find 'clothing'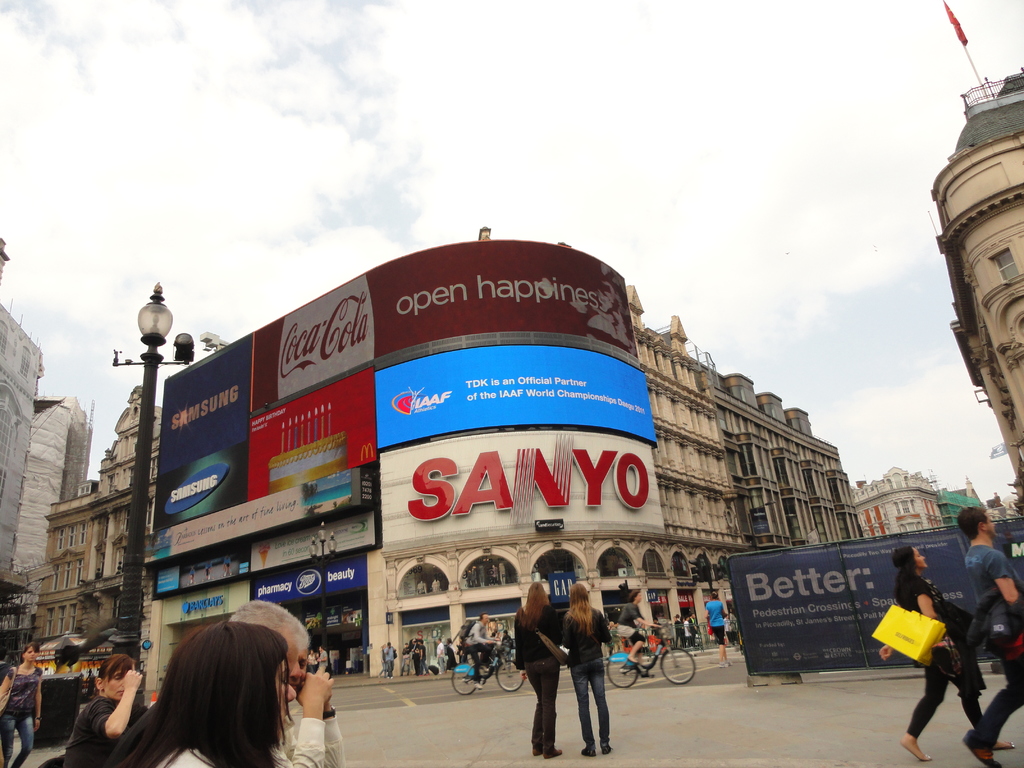
<bbox>615, 604, 643, 652</bbox>
